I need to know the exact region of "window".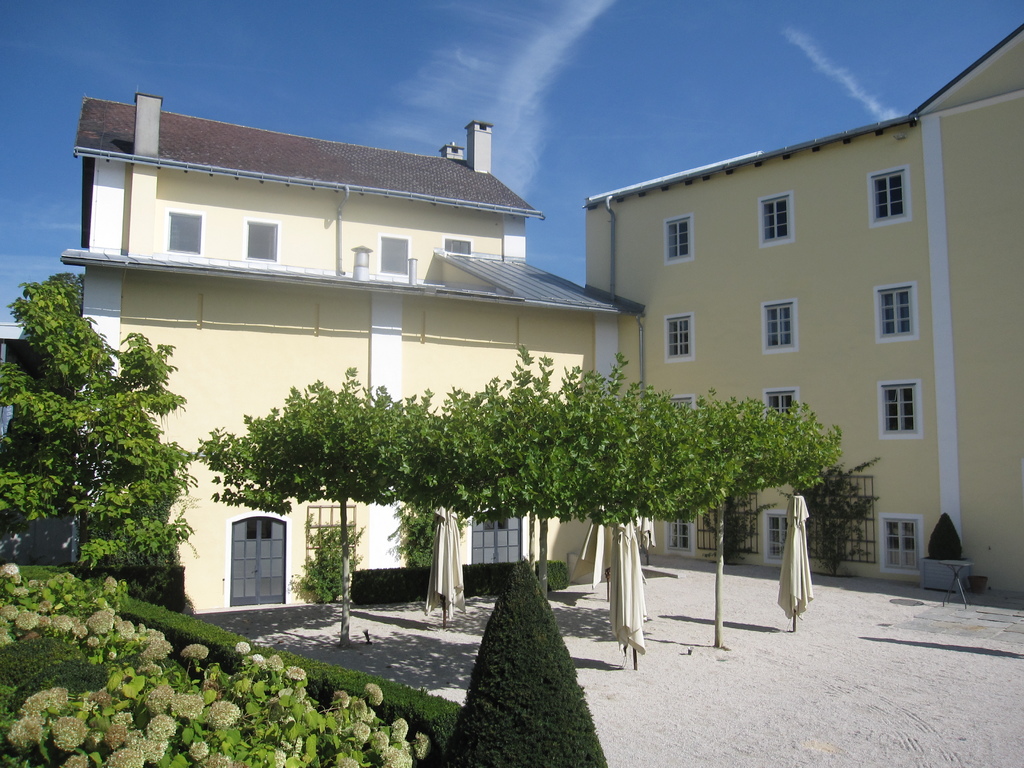
Region: [left=468, top=504, right=520, bottom=561].
